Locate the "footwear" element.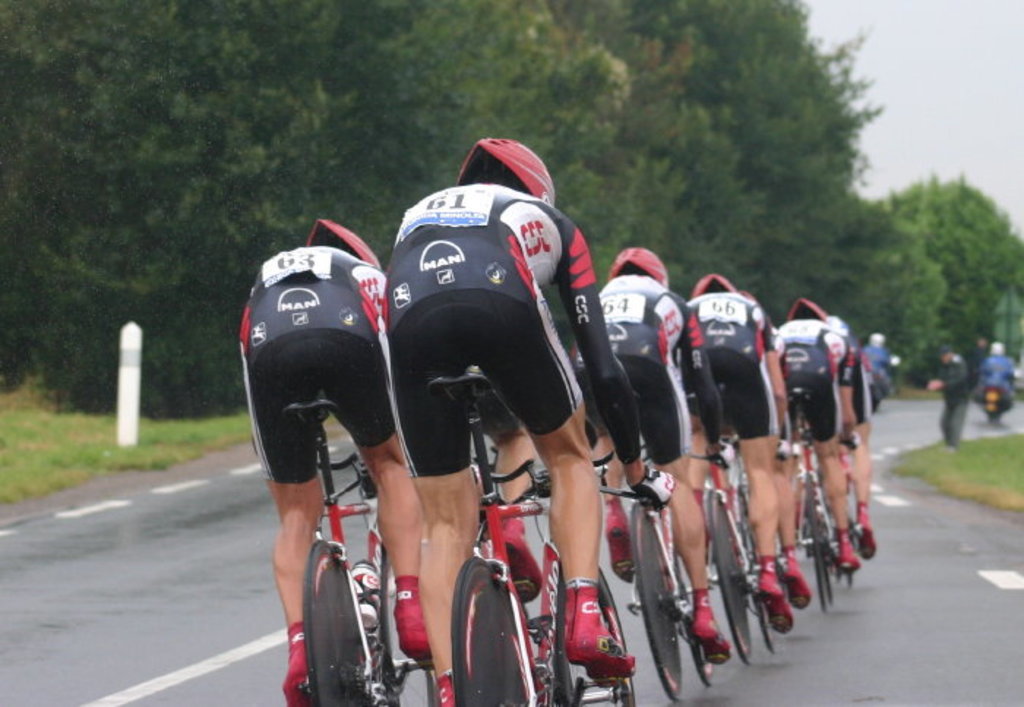
Element bbox: region(287, 618, 315, 700).
